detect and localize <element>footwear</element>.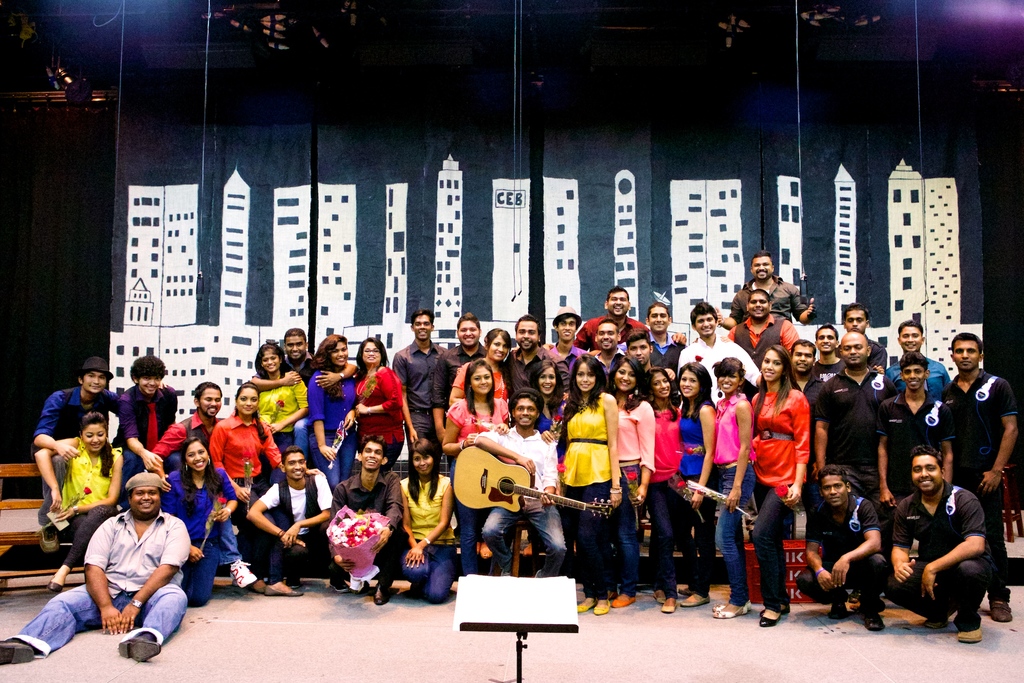
Localized at box=[354, 577, 369, 596].
